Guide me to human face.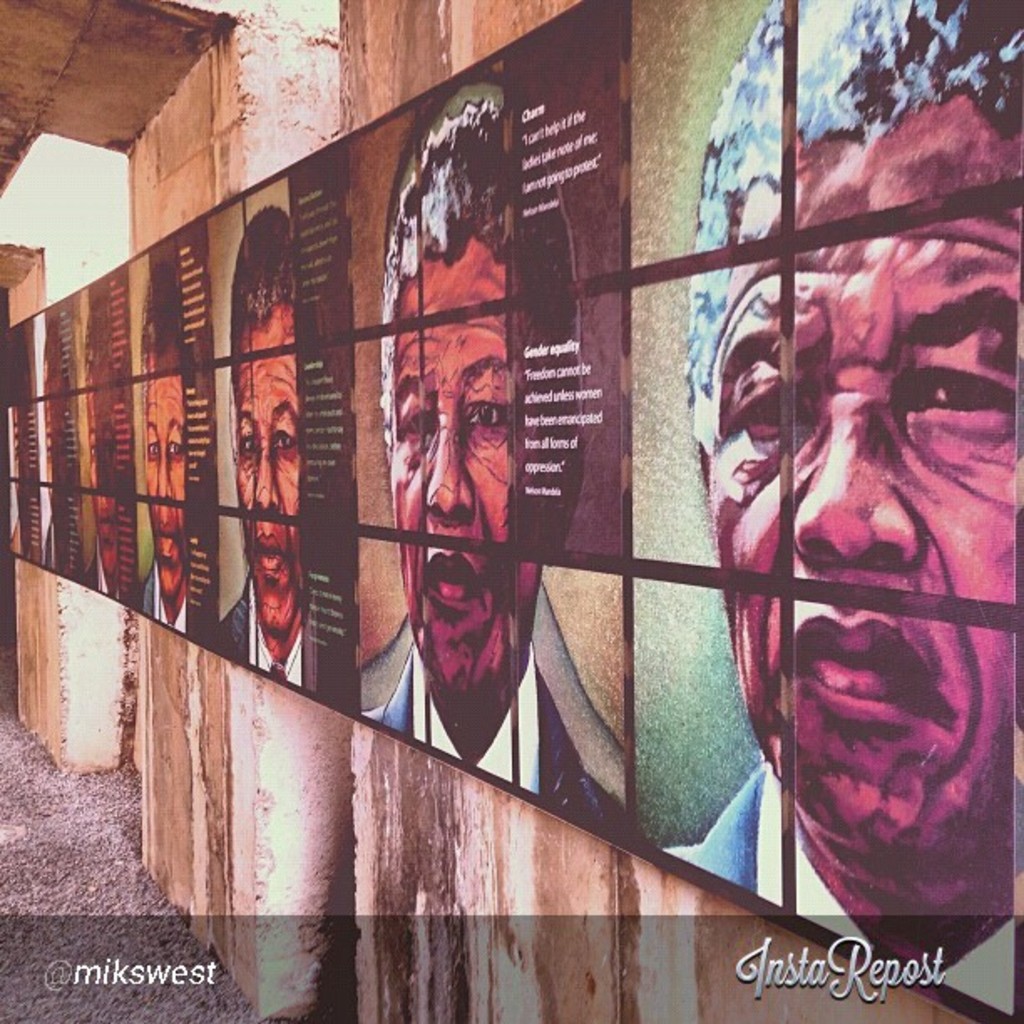
Guidance: 84 351 127 584.
